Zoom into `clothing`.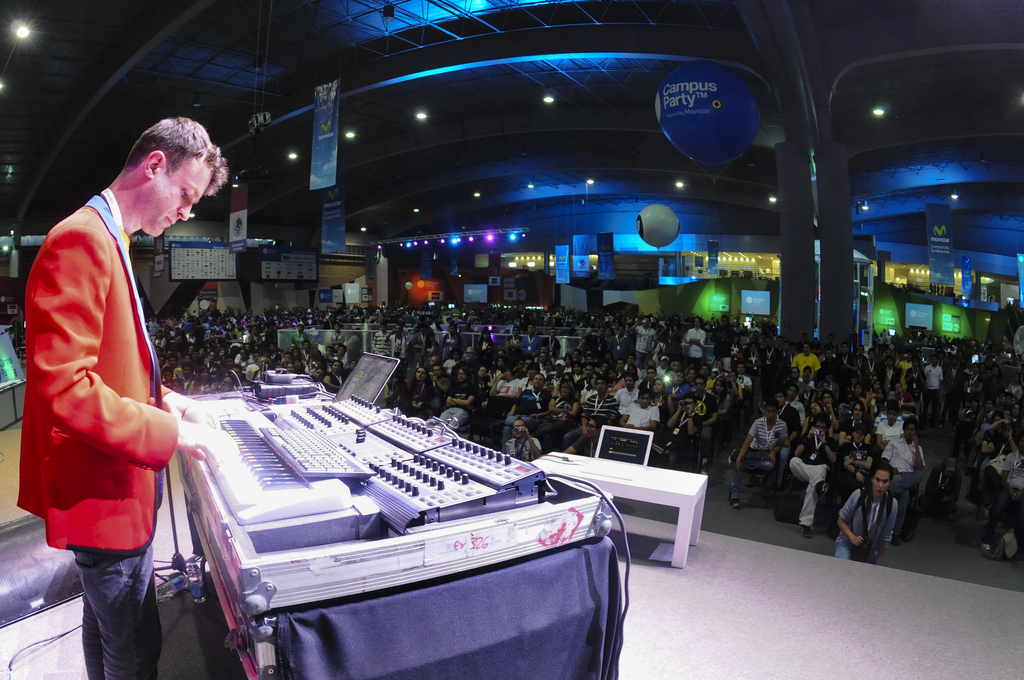
Zoom target: {"left": 791, "top": 441, "right": 838, "bottom": 532}.
